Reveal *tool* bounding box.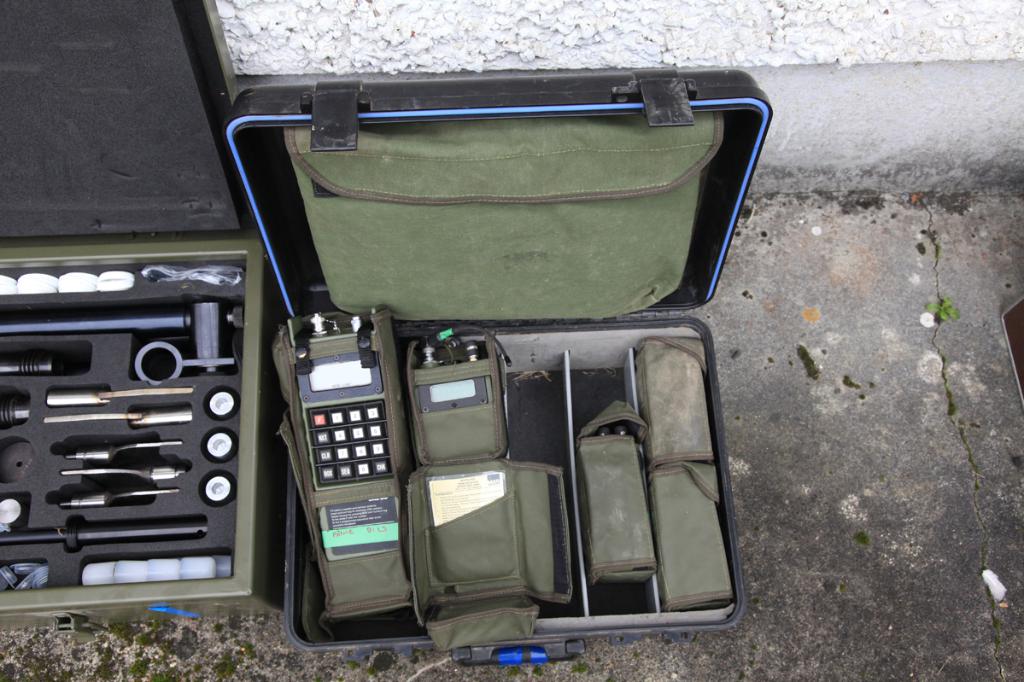
Revealed: 262, 318, 413, 622.
